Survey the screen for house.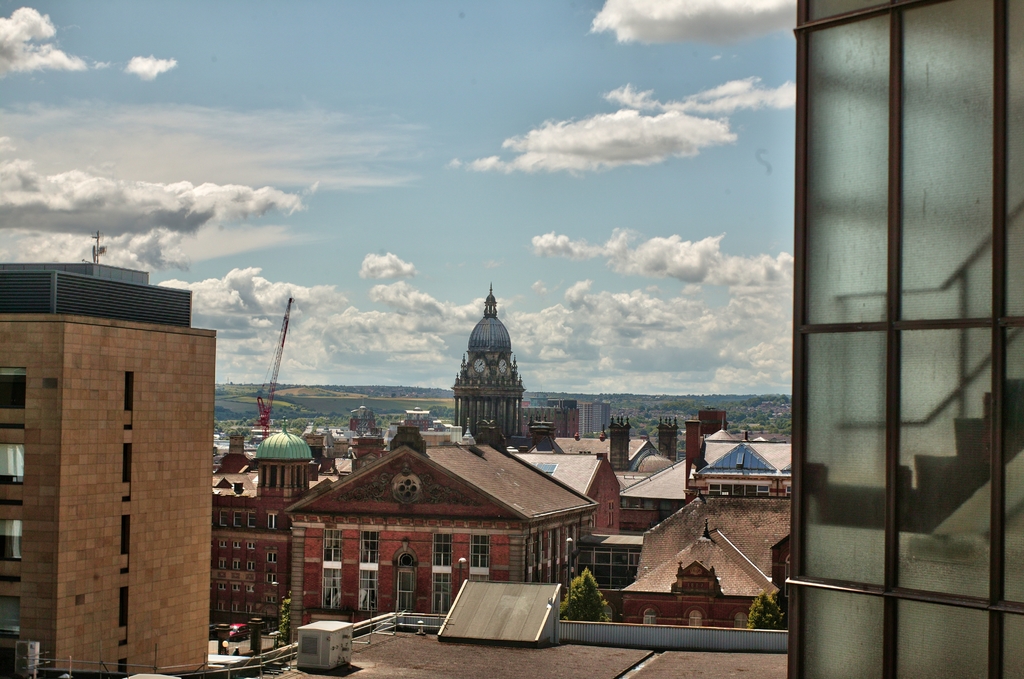
Survey found: (0, 253, 219, 678).
